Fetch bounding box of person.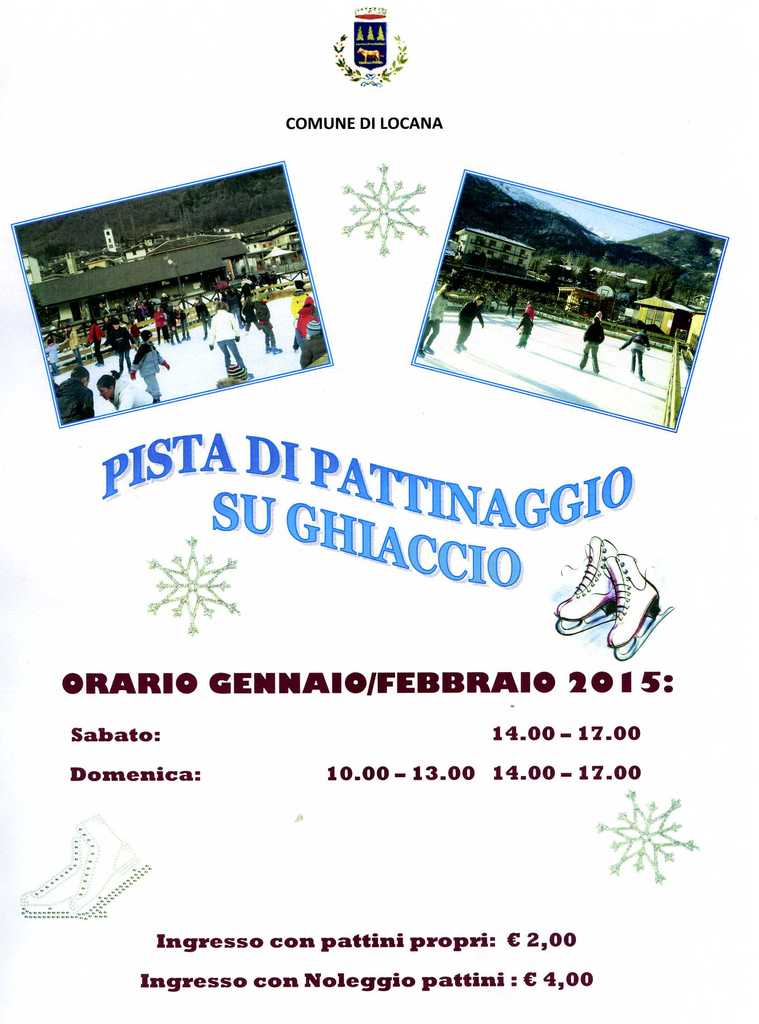
Bbox: <region>511, 314, 534, 351</region>.
